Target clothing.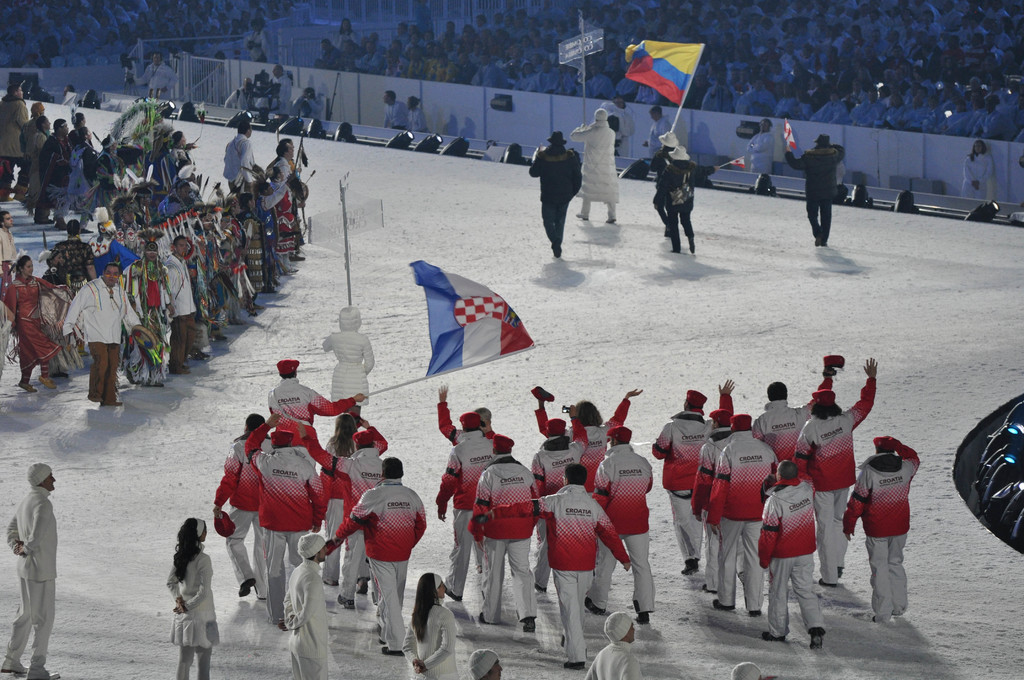
Target region: detection(271, 160, 297, 251).
